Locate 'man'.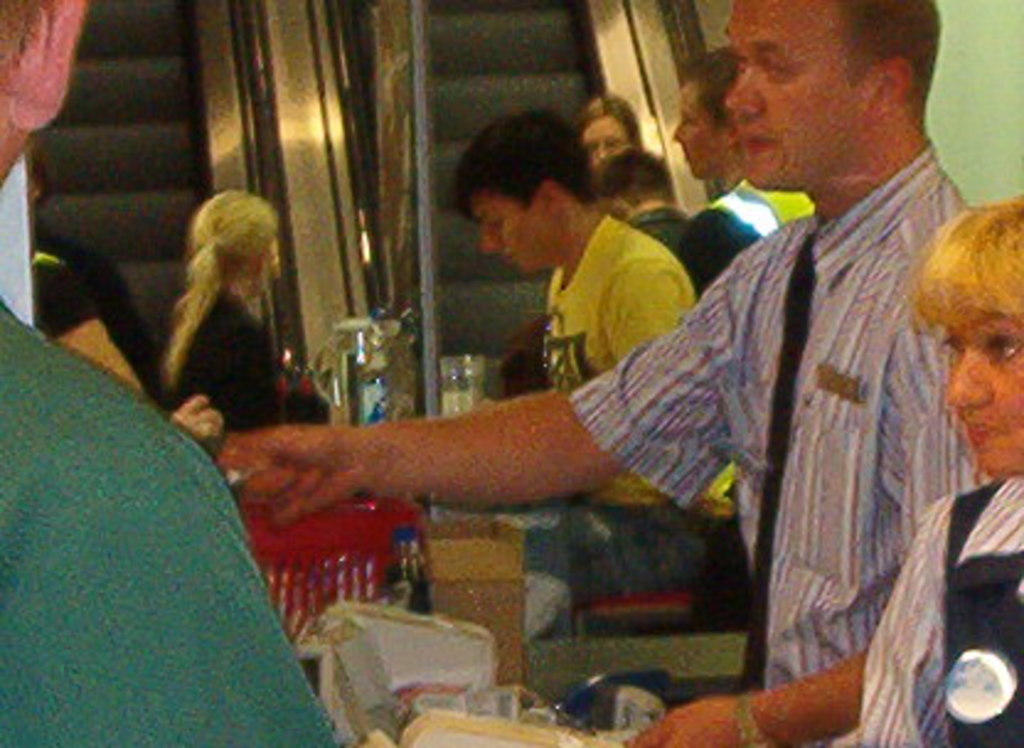
Bounding box: <bbox>687, 49, 788, 295</bbox>.
